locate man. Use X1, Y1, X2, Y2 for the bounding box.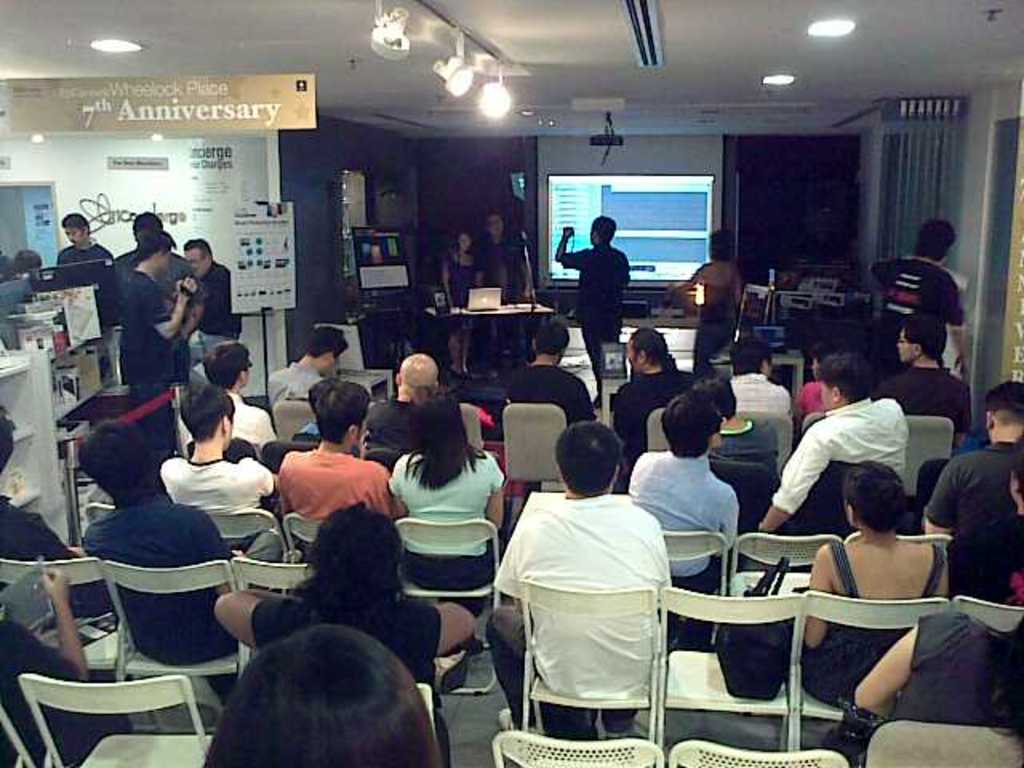
494, 434, 664, 733.
